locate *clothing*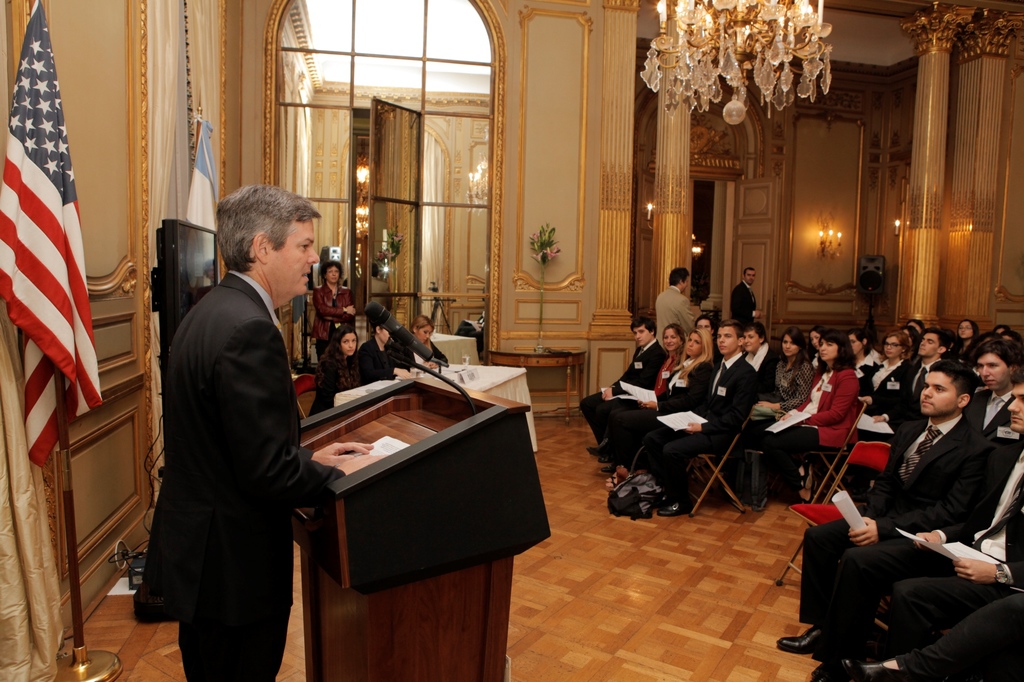
bbox=[801, 408, 995, 627]
